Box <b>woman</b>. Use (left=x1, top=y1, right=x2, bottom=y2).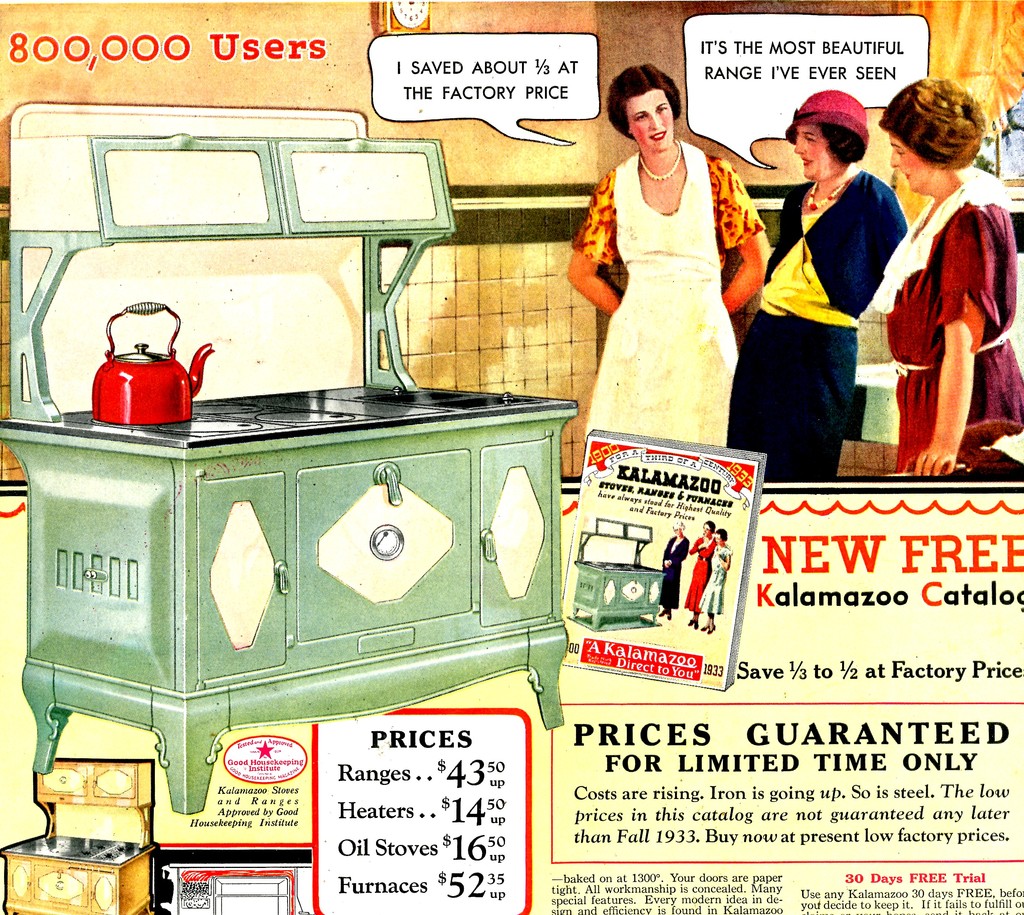
(left=568, top=64, right=781, bottom=480).
